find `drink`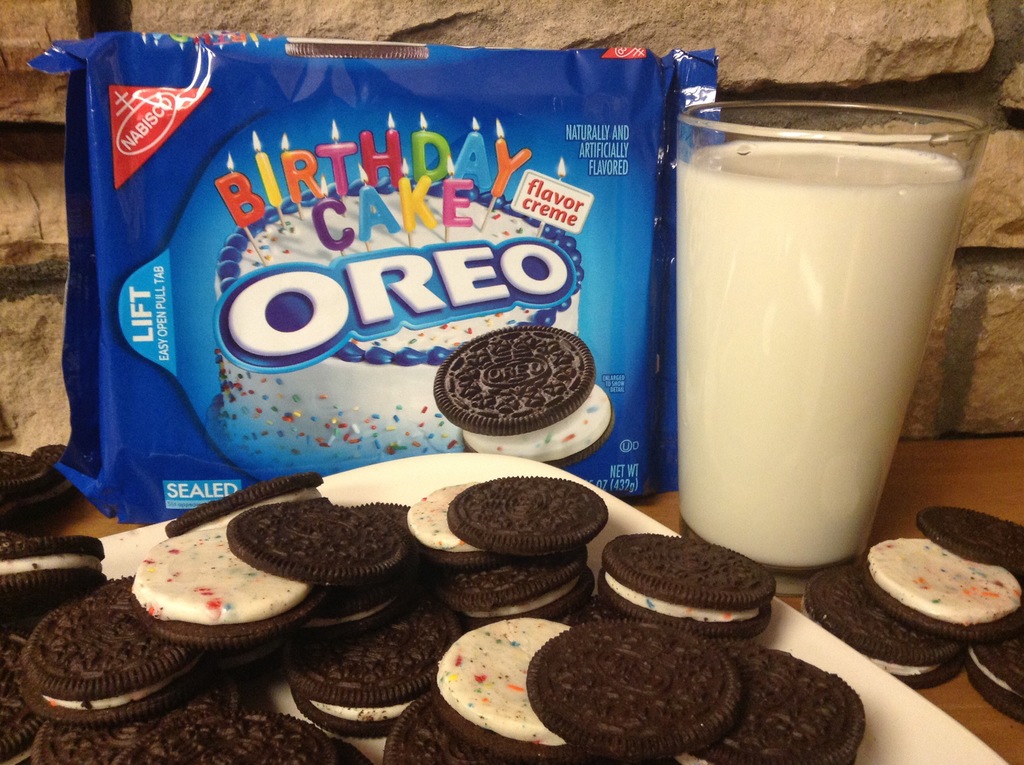
<box>678,115,944,598</box>
